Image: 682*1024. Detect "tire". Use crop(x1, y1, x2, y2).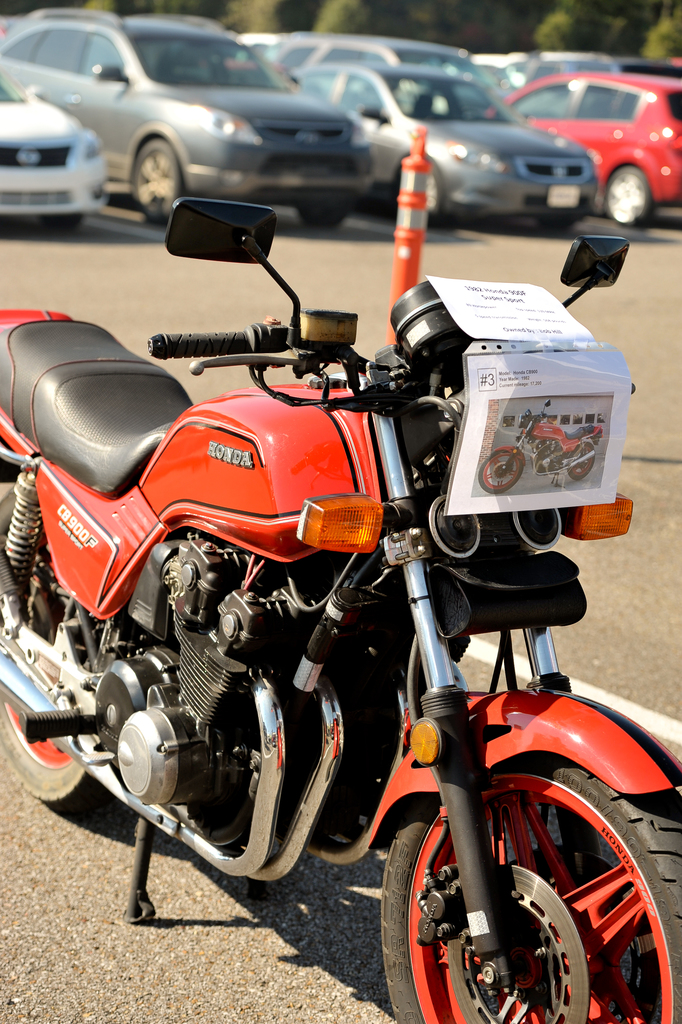
crop(131, 136, 180, 229).
